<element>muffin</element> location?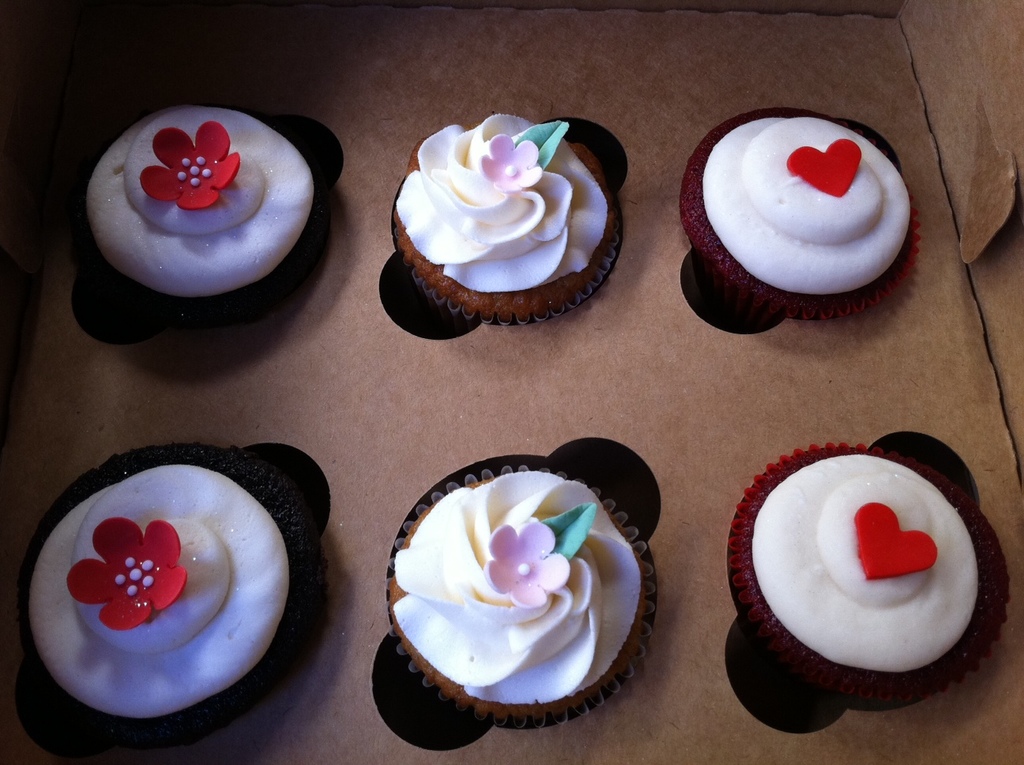
<region>5, 435, 331, 751</region>
